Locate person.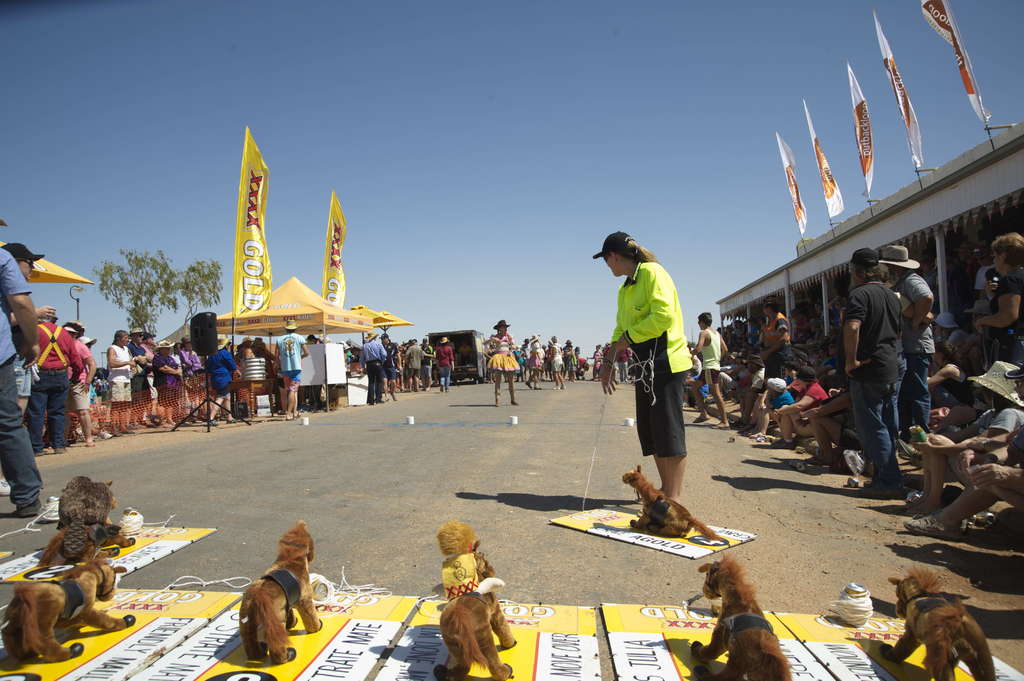
Bounding box: BBox(605, 218, 712, 539).
